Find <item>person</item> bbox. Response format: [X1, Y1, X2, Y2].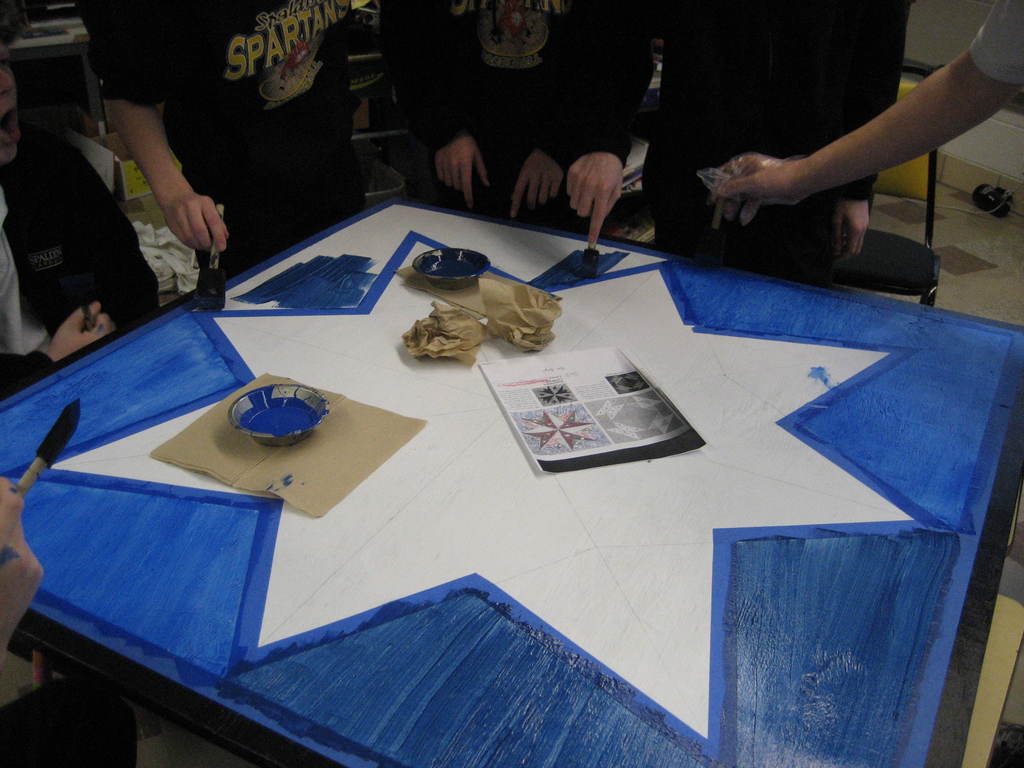
[698, 0, 1023, 233].
